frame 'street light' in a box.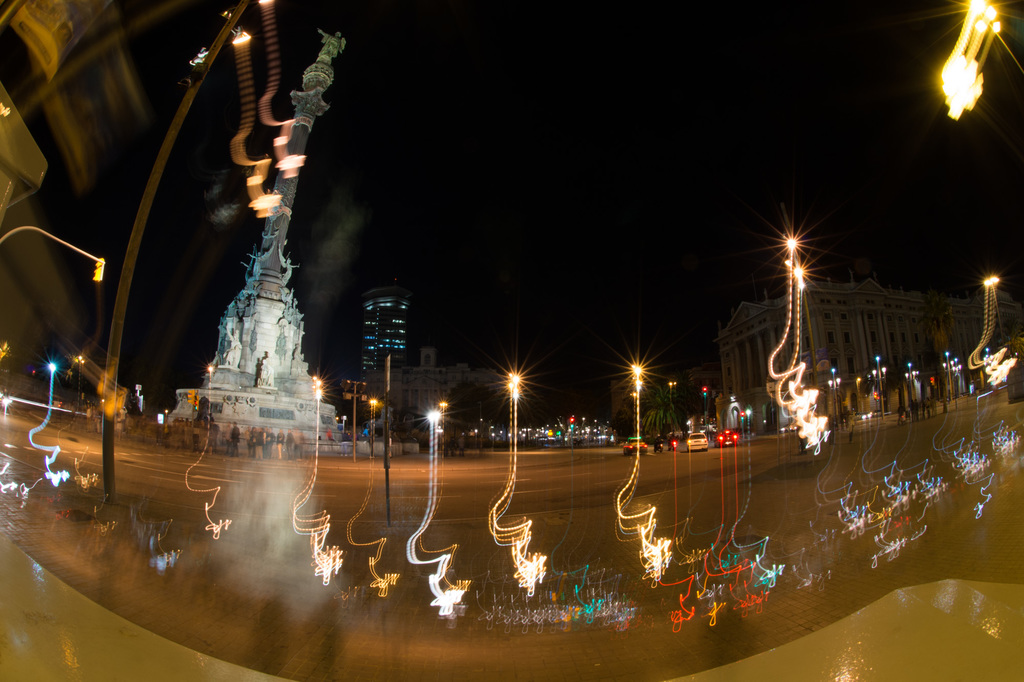
x1=786, y1=262, x2=815, y2=360.
